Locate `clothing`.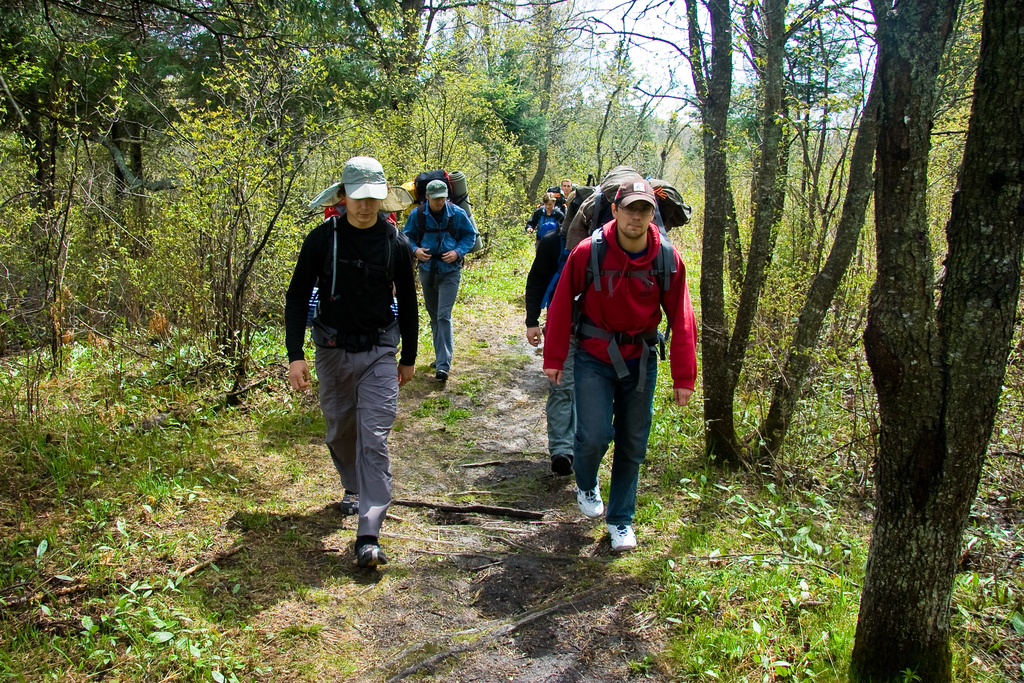
Bounding box: <box>545,185,689,502</box>.
